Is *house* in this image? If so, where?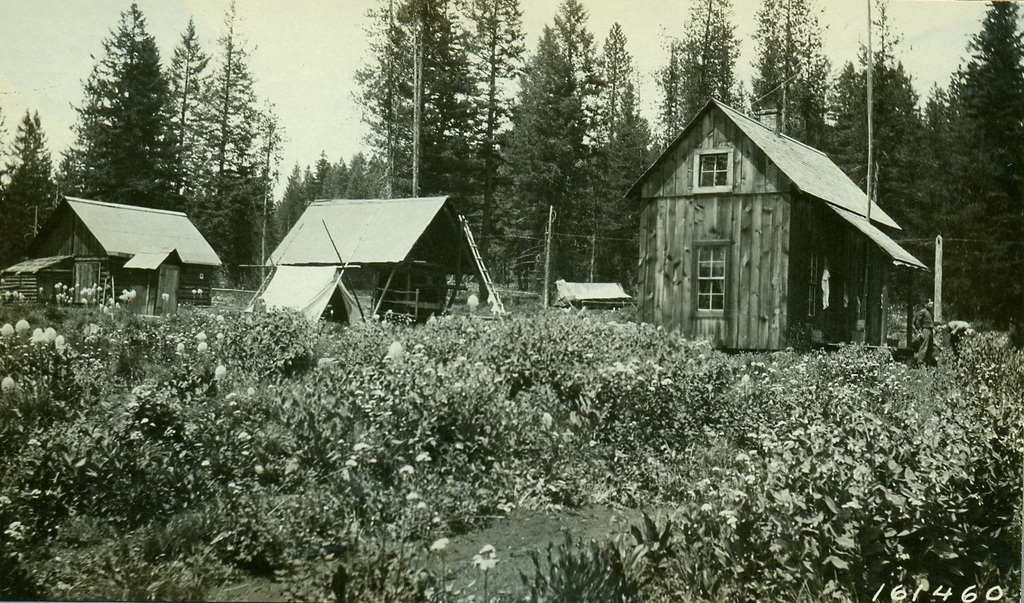
Yes, at pyautogui.locateOnScreen(552, 281, 634, 315).
